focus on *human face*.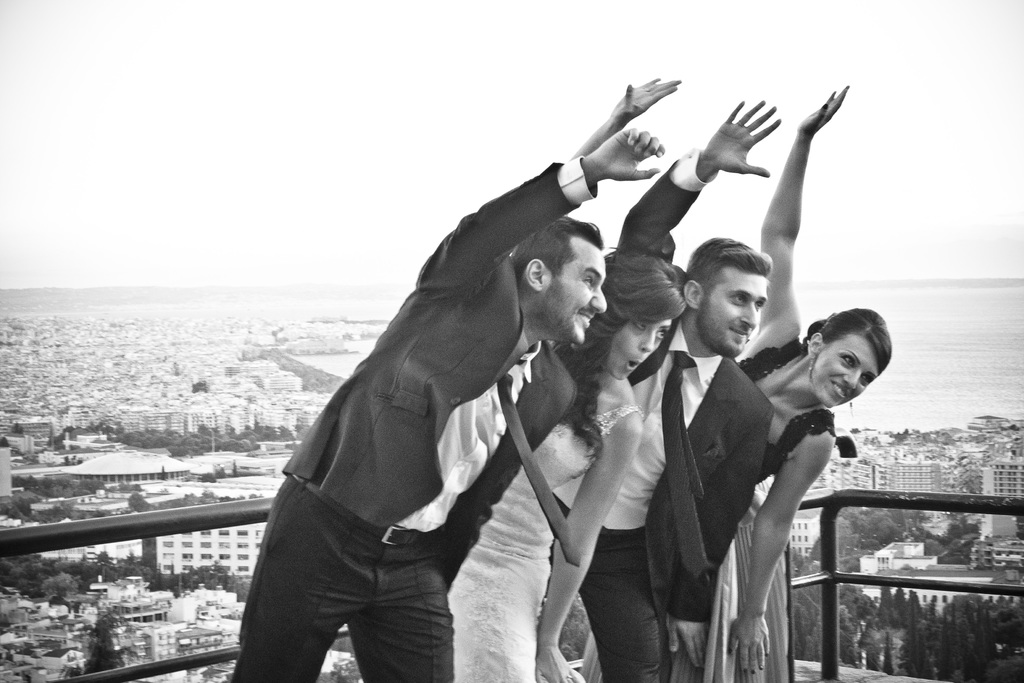
Focused at 551 242 606 346.
